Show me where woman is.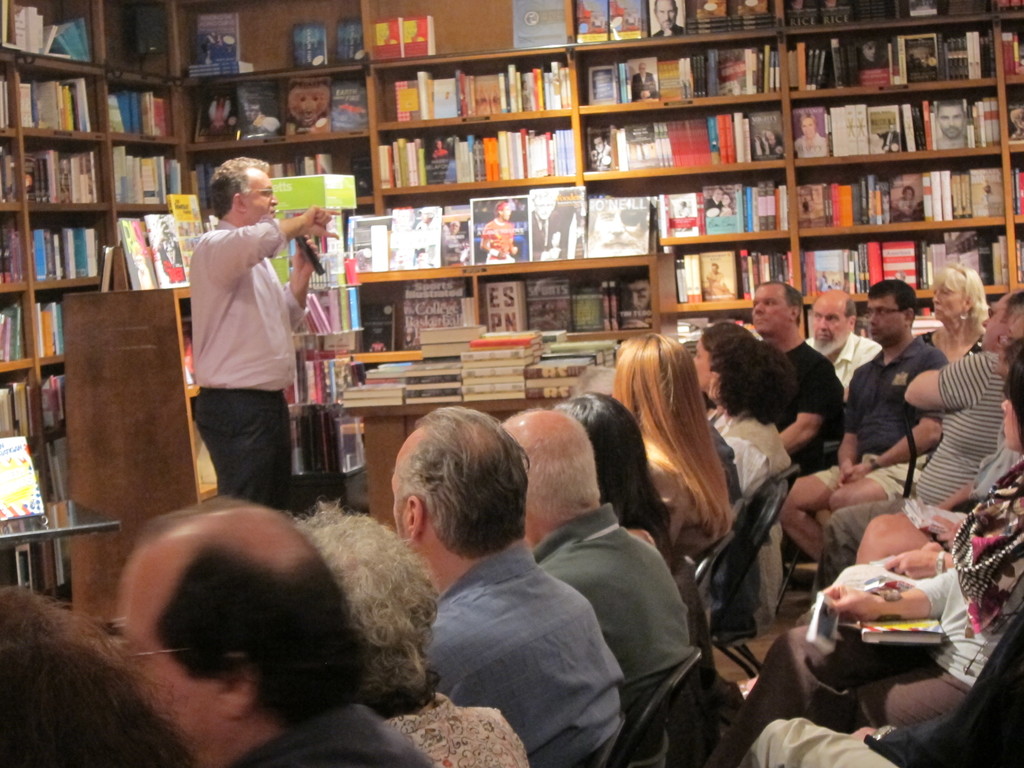
woman is at (x1=820, y1=335, x2=1023, y2=730).
